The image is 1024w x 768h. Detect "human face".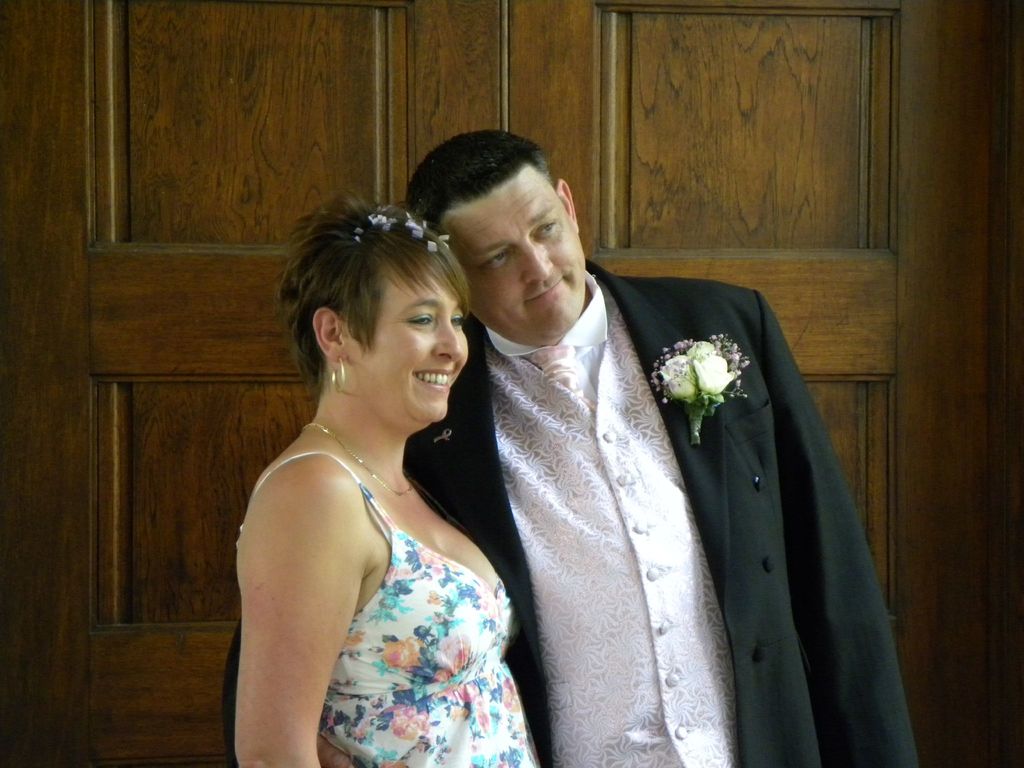
Detection: bbox=(348, 260, 468, 422).
